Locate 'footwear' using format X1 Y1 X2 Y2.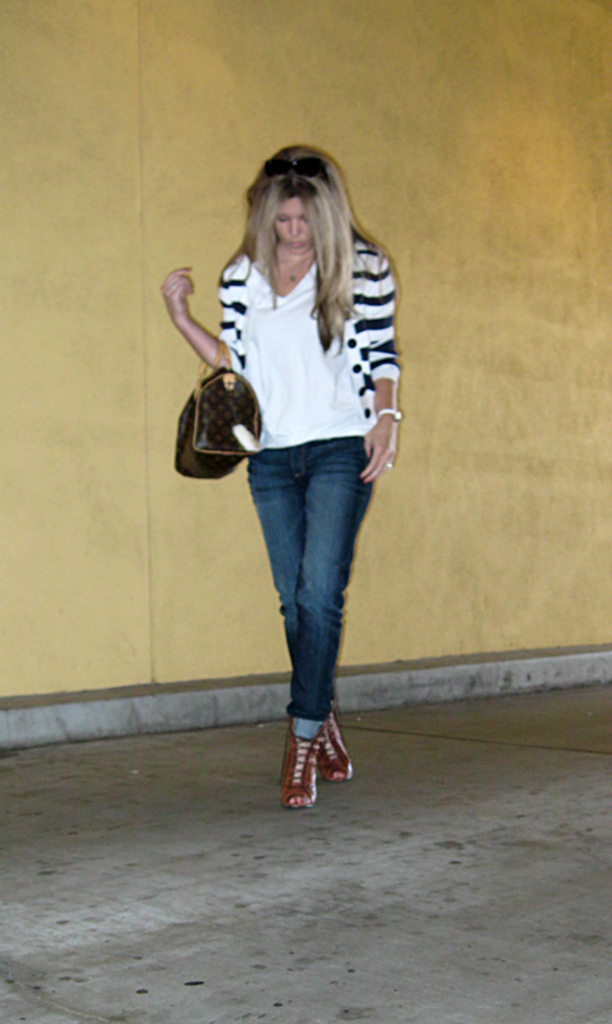
283 711 325 812.
